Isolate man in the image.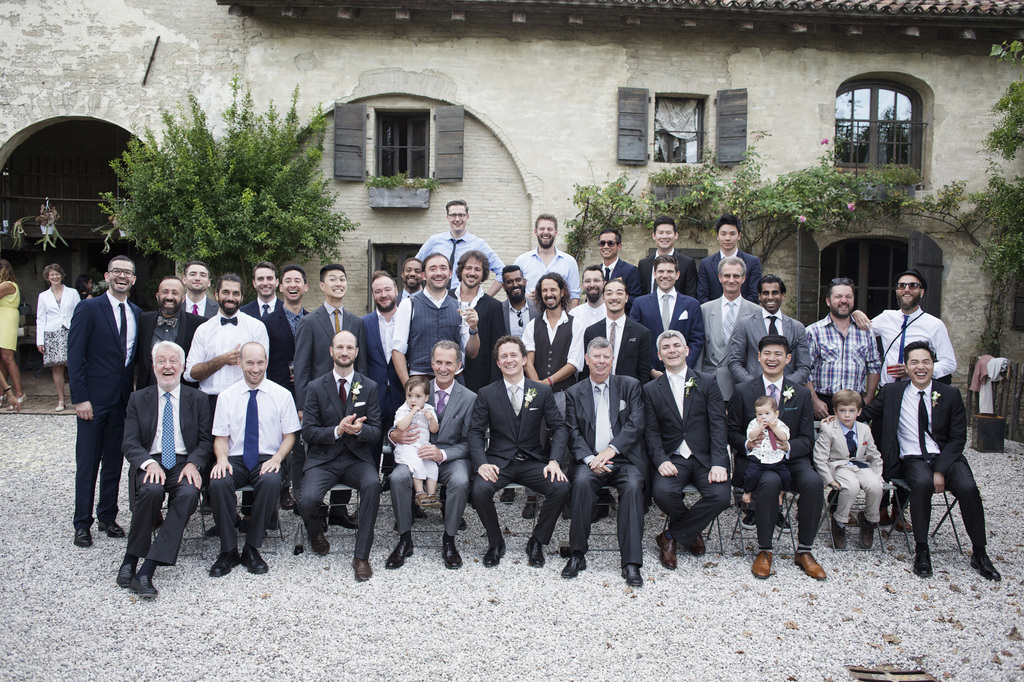
Isolated region: left=703, top=246, right=766, bottom=388.
